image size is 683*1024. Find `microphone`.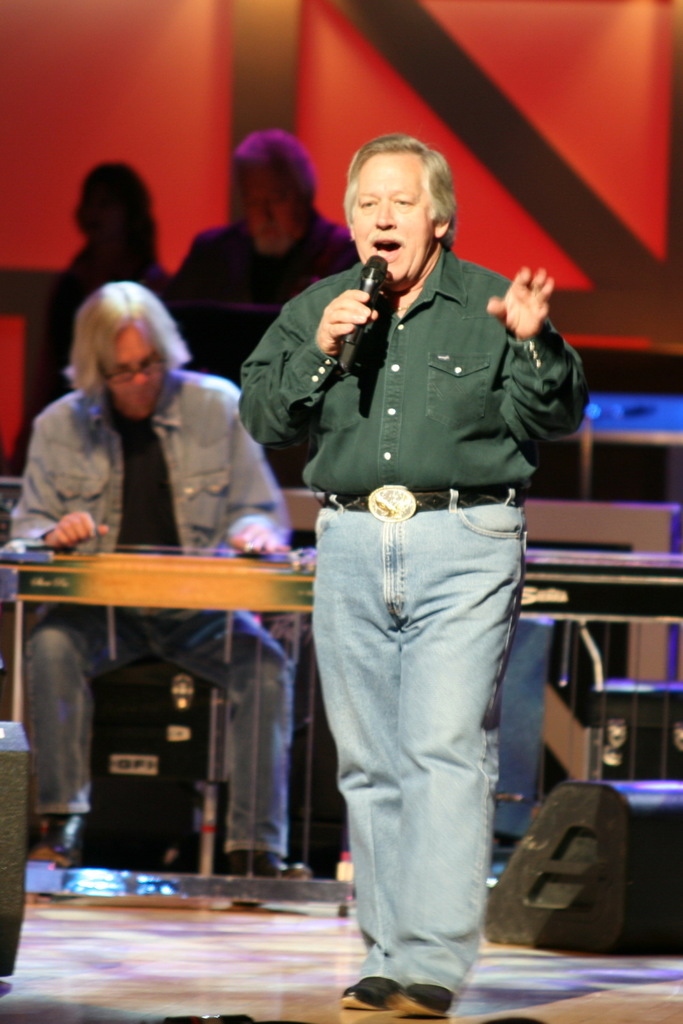
338, 257, 390, 373.
